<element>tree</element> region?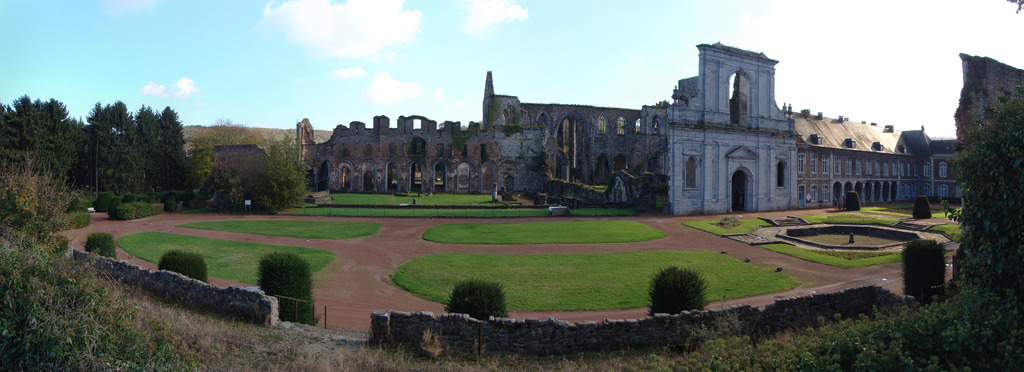
(x1=0, y1=96, x2=196, y2=213)
